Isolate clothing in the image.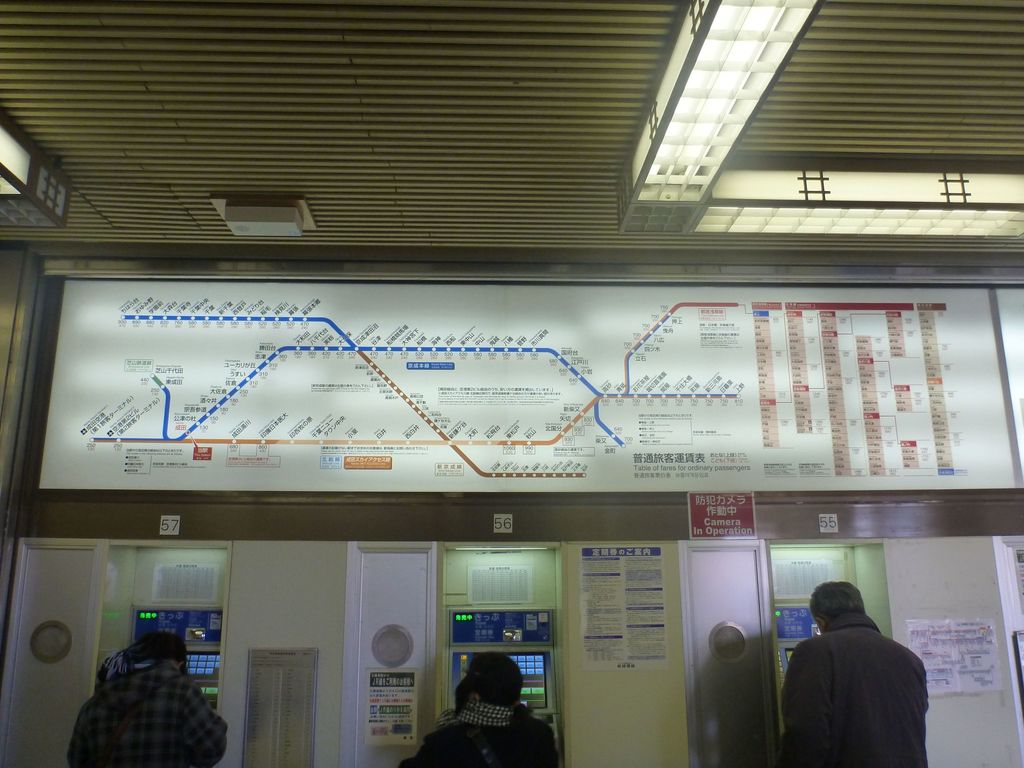
Isolated region: [67, 662, 230, 767].
